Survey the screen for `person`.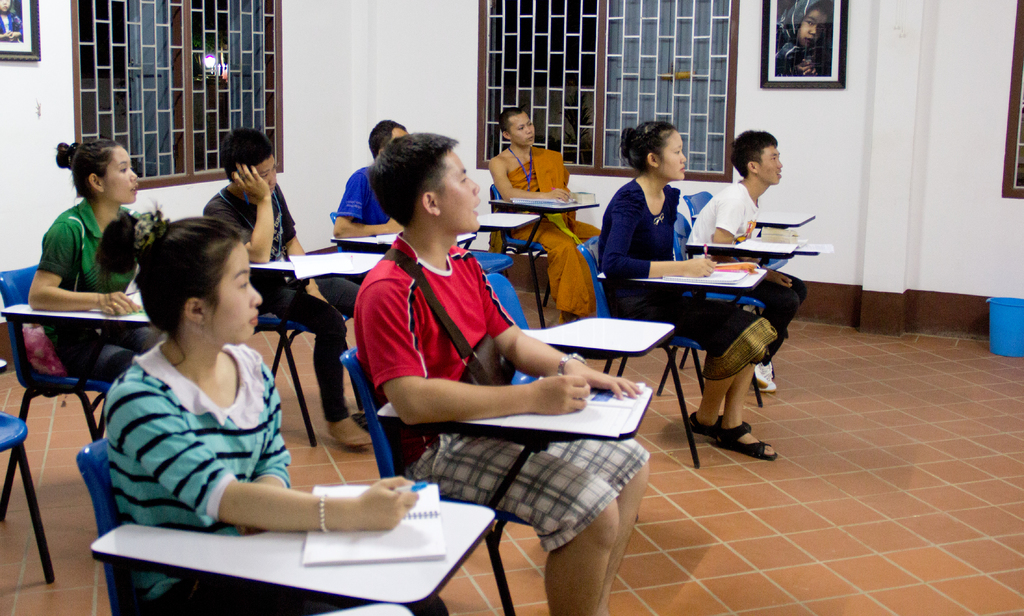
Survey found: 325 115 413 239.
